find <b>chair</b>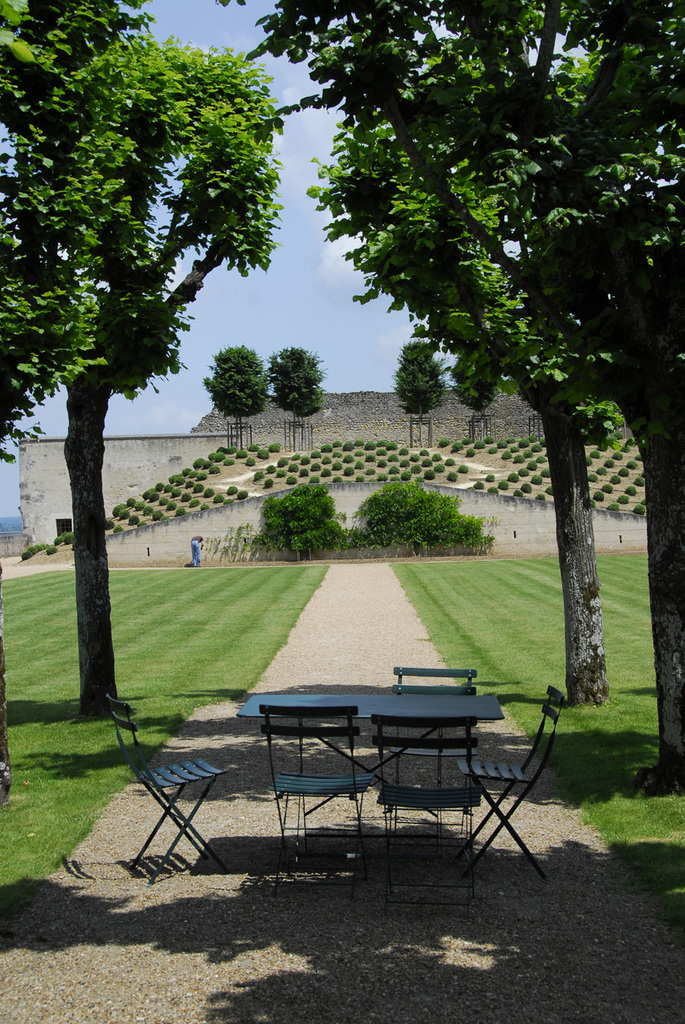
<region>392, 673, 475, 809</region>
